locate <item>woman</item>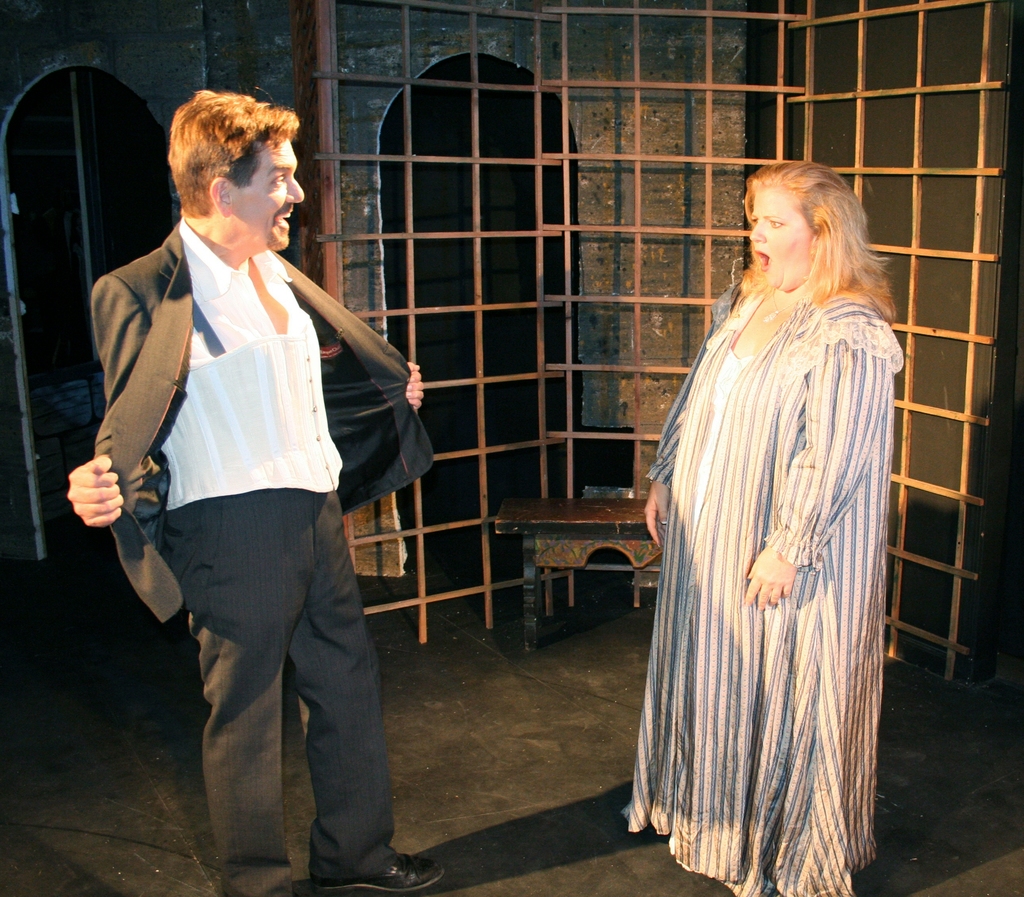
detection(627, 147, 908, 874)
